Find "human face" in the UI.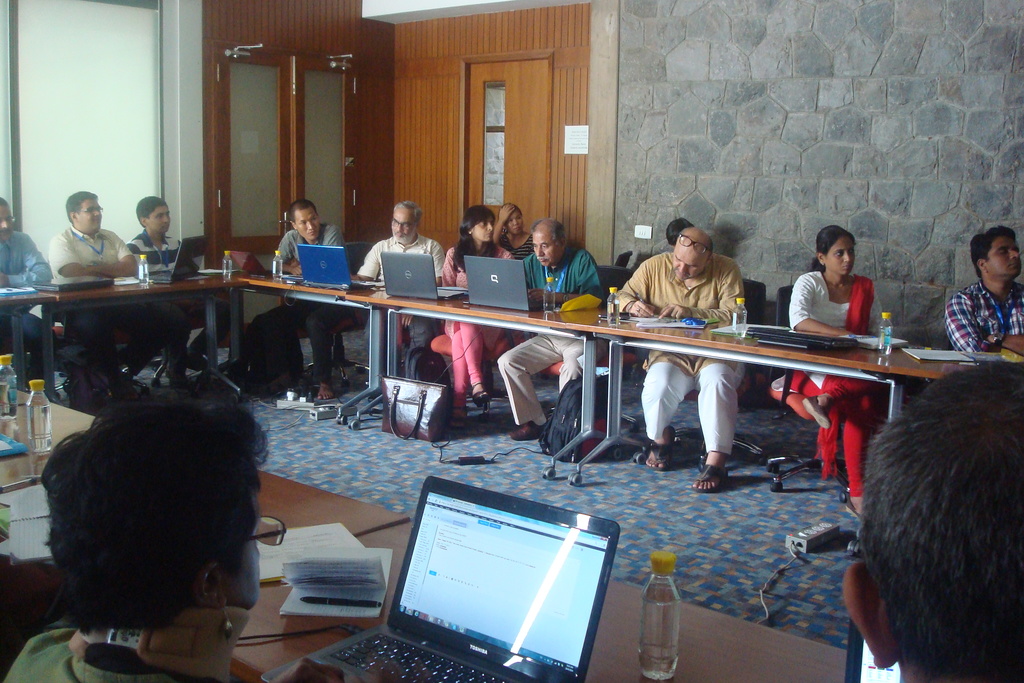
UI element at (75, 201, 104, 235).
